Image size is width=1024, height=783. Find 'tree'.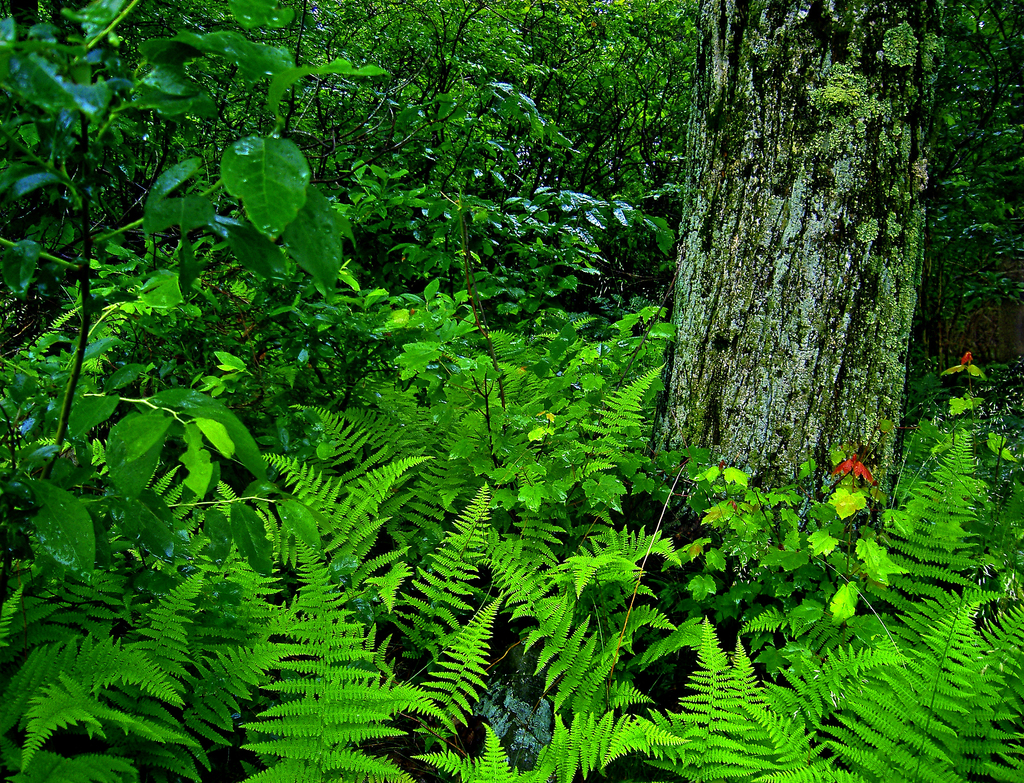
crop(0, 282, 1023, 782).
